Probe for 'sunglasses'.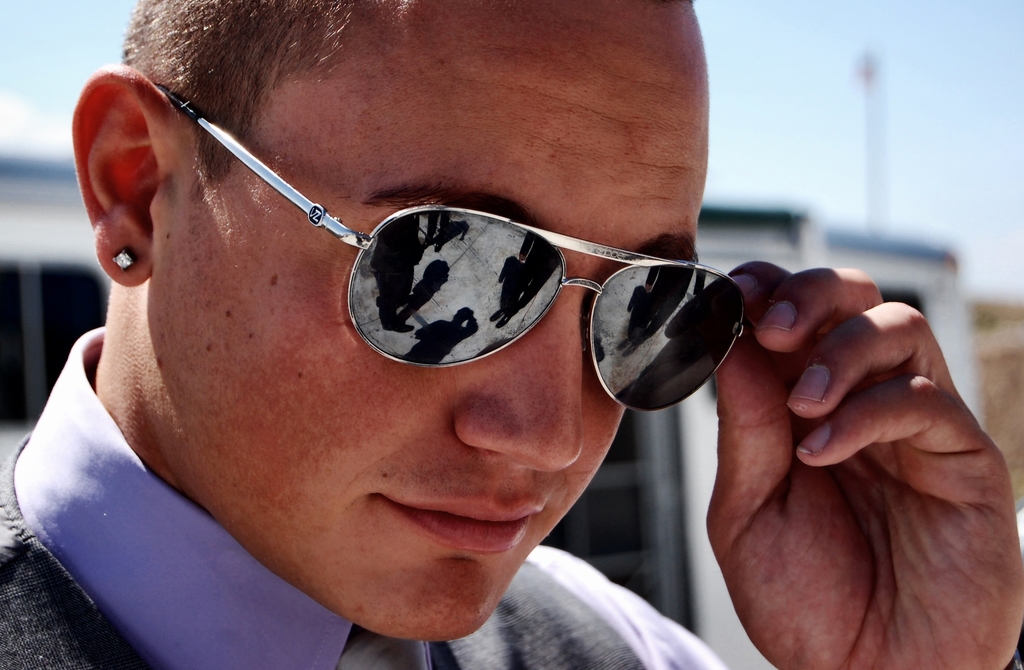
Probe result: {"left": 151, "top": 83, "right": 745, "bottom": 411}.
